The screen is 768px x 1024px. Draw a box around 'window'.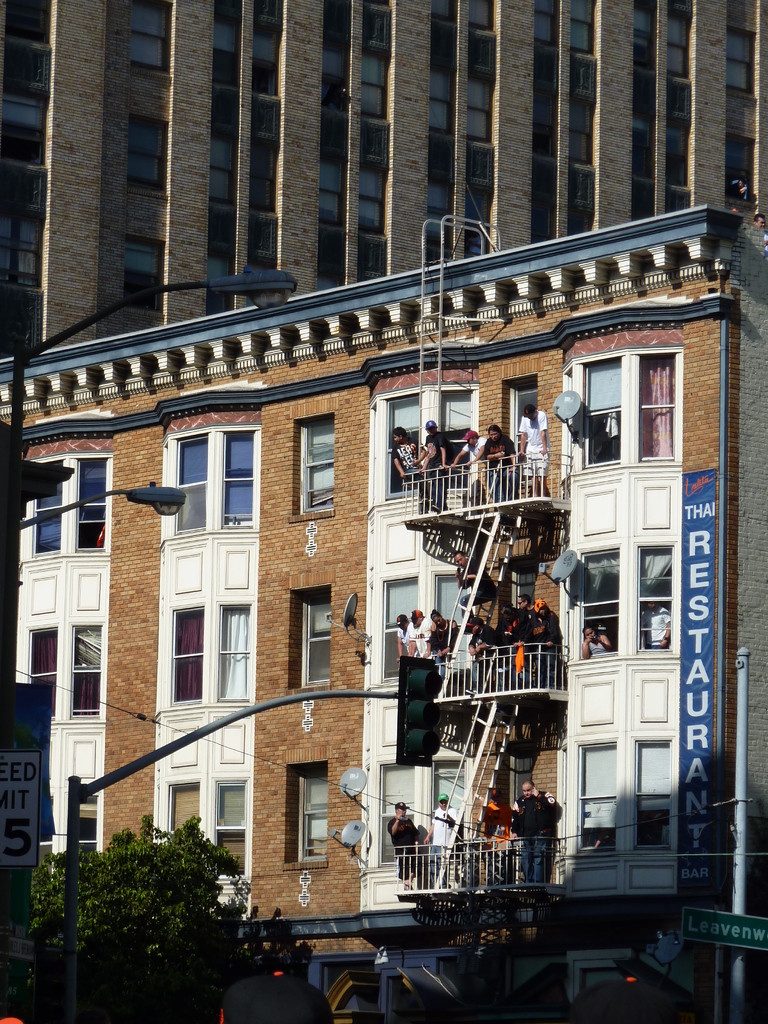
(30,630,54,717).
